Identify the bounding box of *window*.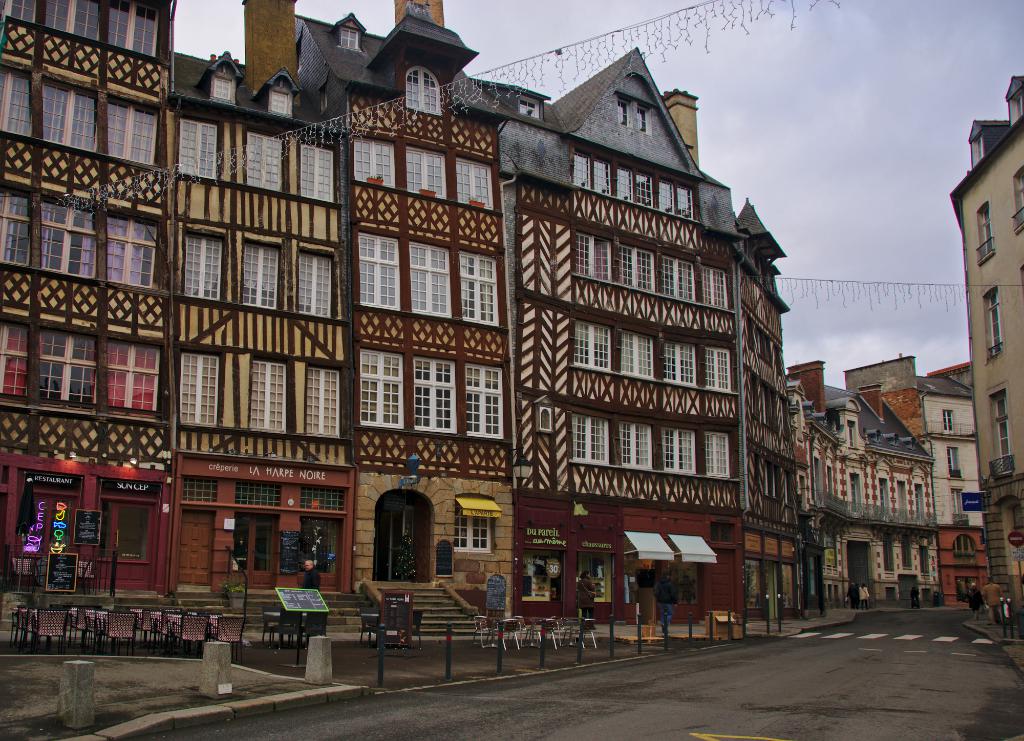
detection(414, 355, 460, 434).
